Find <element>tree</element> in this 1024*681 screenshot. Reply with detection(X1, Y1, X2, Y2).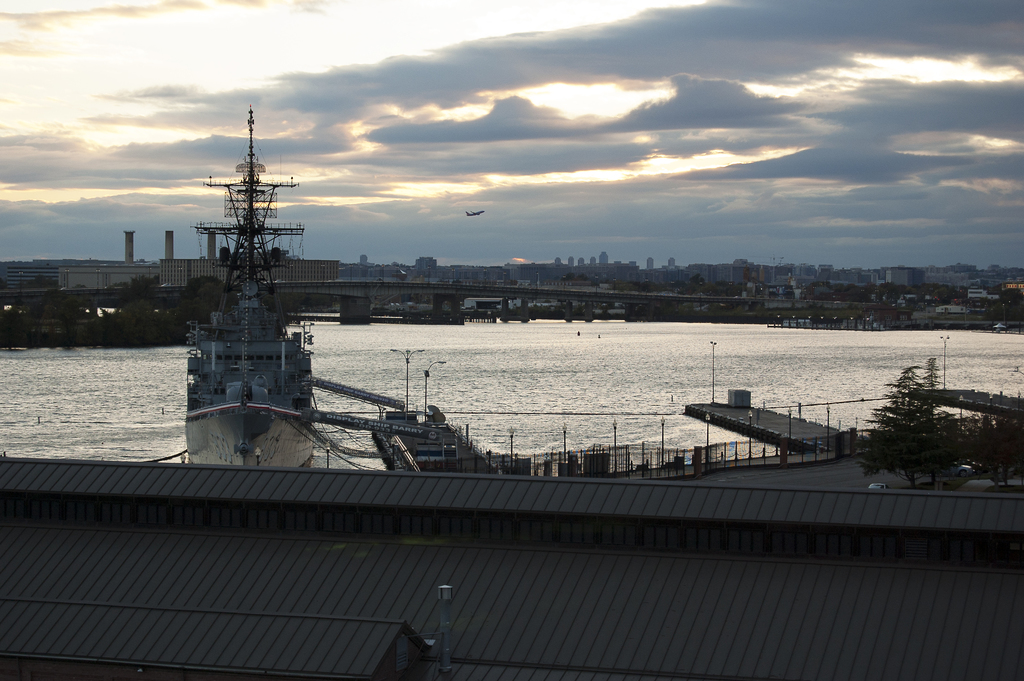
detection(853, 355, 977, 489).
